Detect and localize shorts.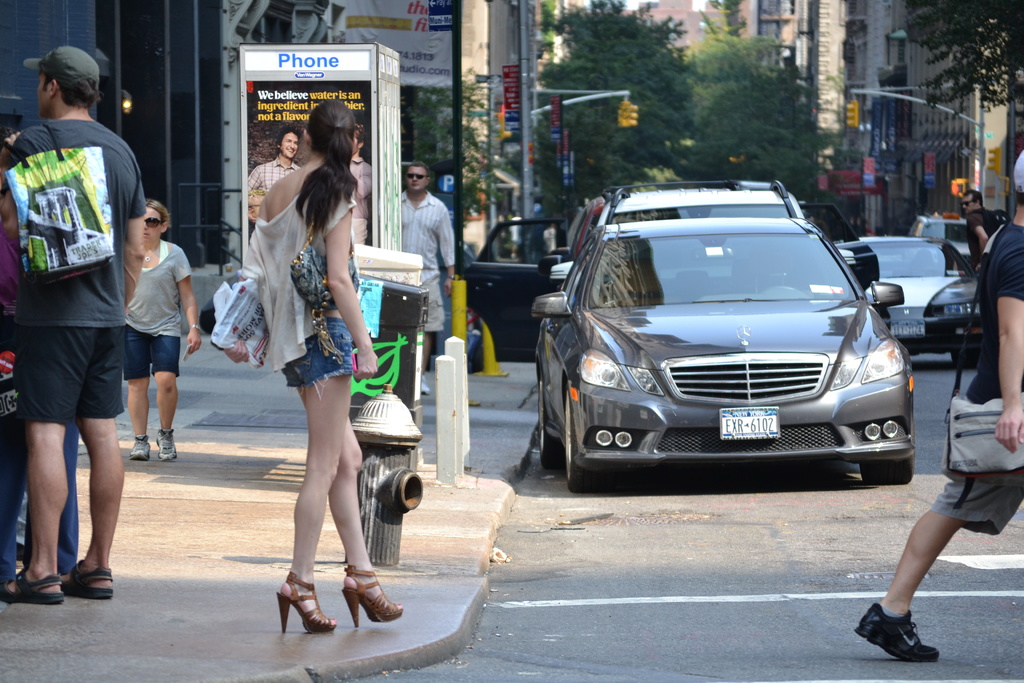
Localized at x1=29, y1=331, x2=122, y2=417.
